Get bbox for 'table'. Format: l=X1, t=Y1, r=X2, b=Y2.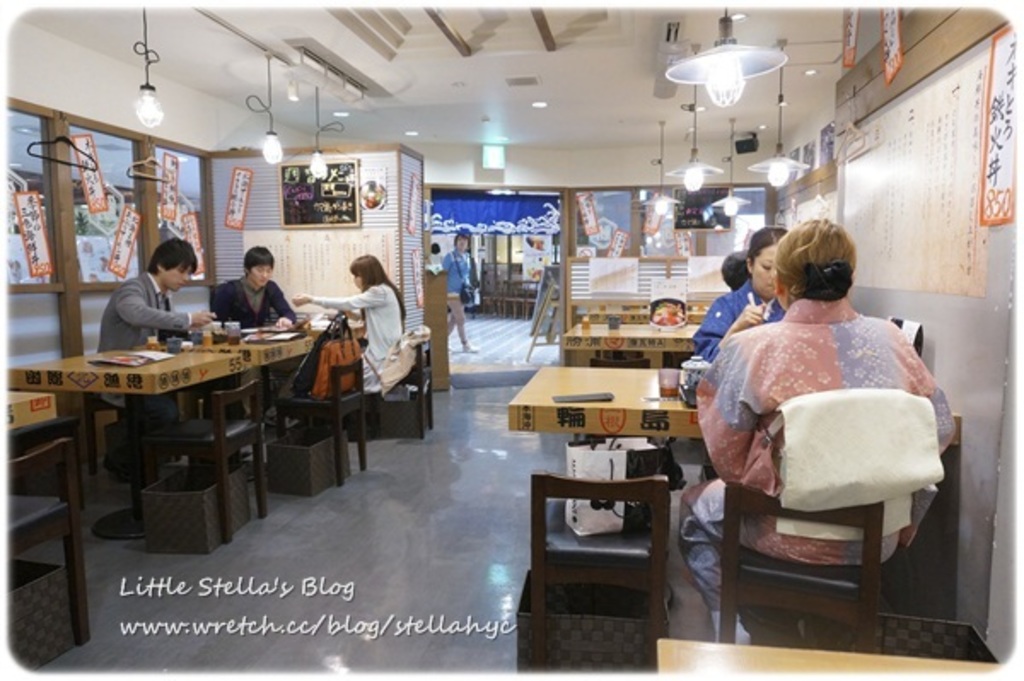
l=558, t=312, r=703, b=372.
